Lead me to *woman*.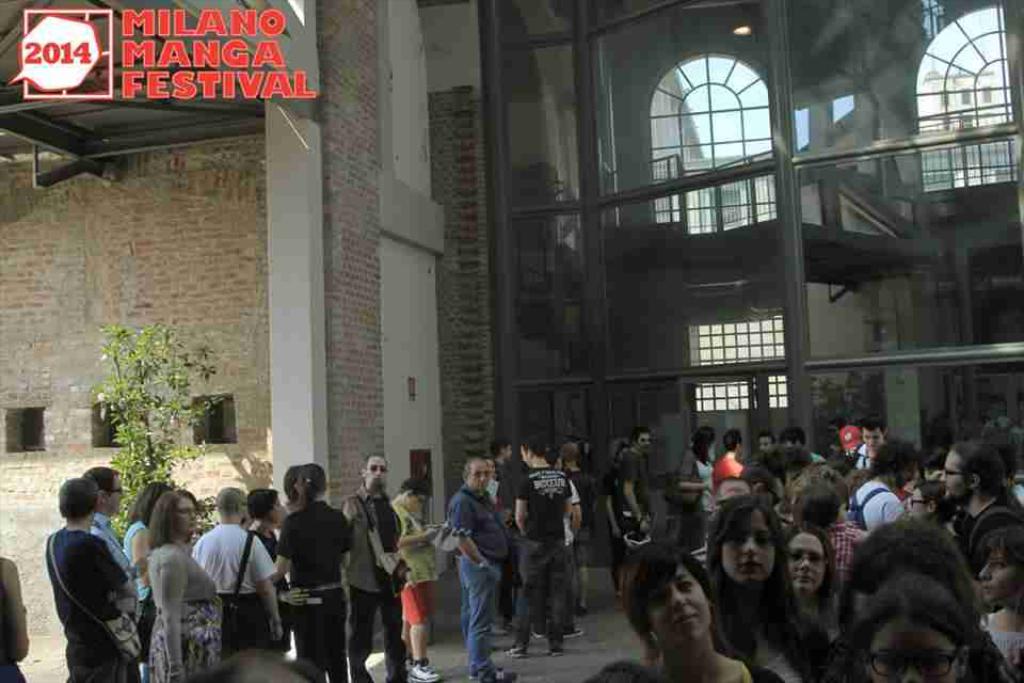
Lead to (388, 475, 442, 679).
